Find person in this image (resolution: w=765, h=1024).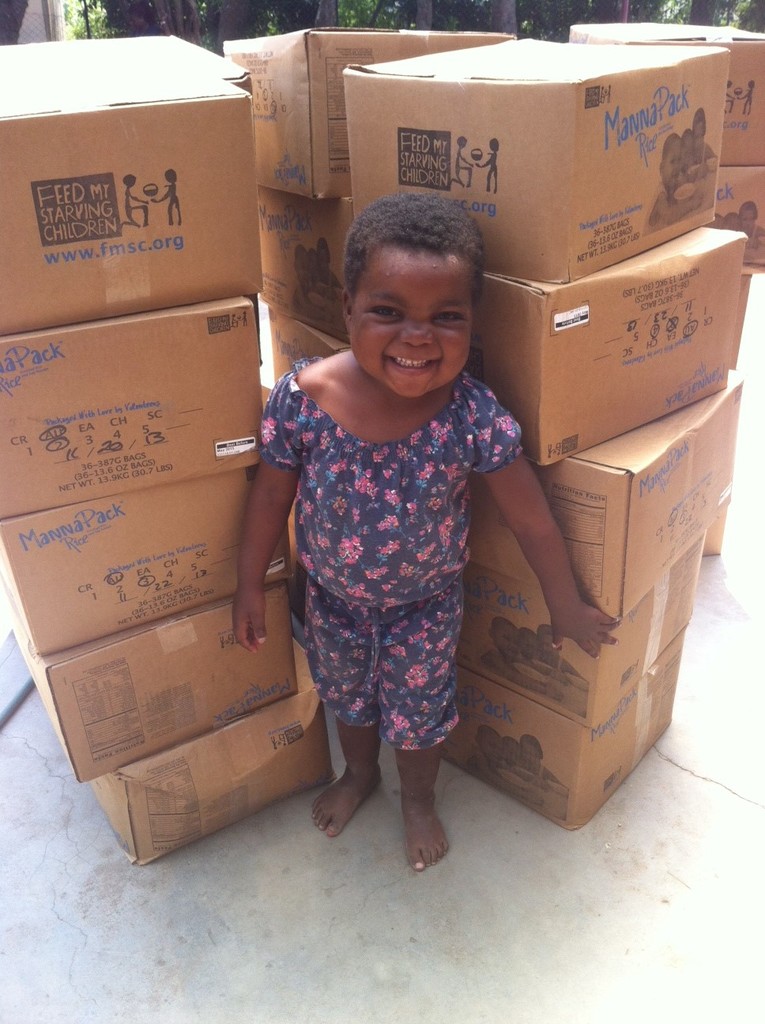
[477,138,498,191].
